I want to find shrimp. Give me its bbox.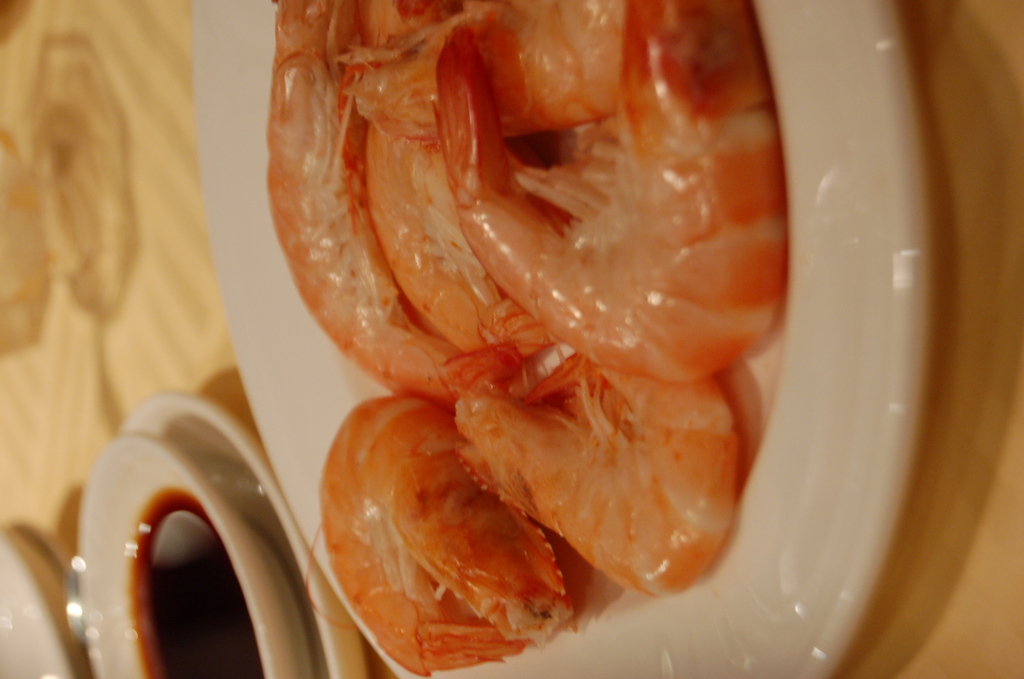
{"left": 268, "top": 0, "right": 522, "bottom": 404}.
